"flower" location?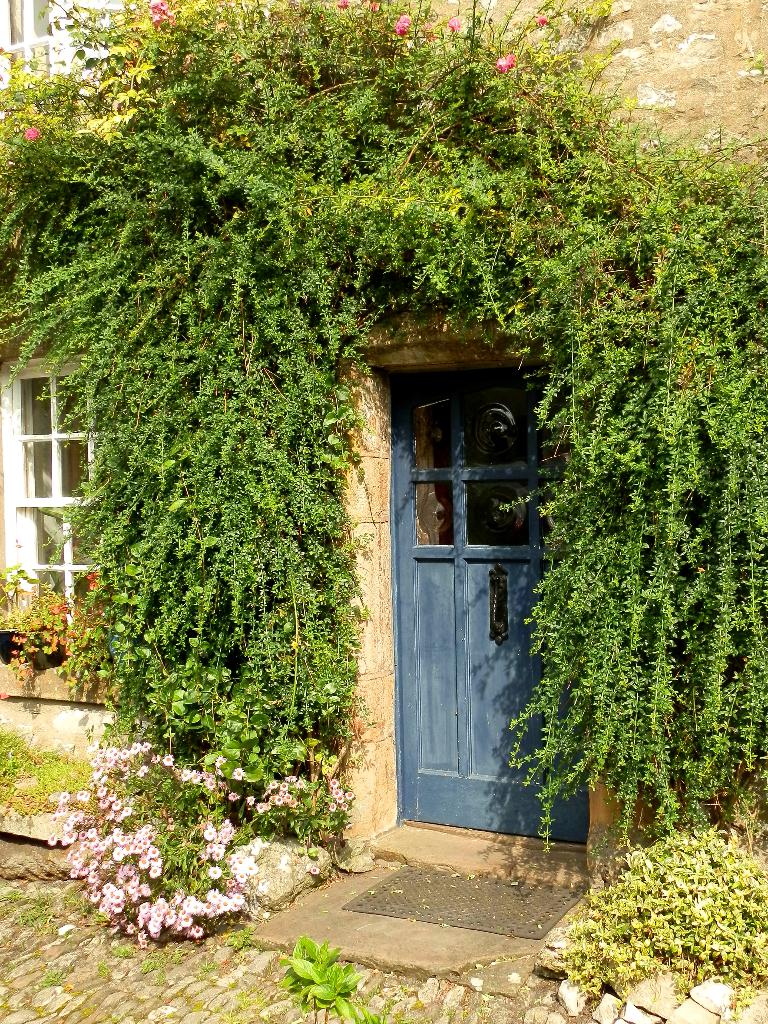
<box>338,0,350,7</box>
